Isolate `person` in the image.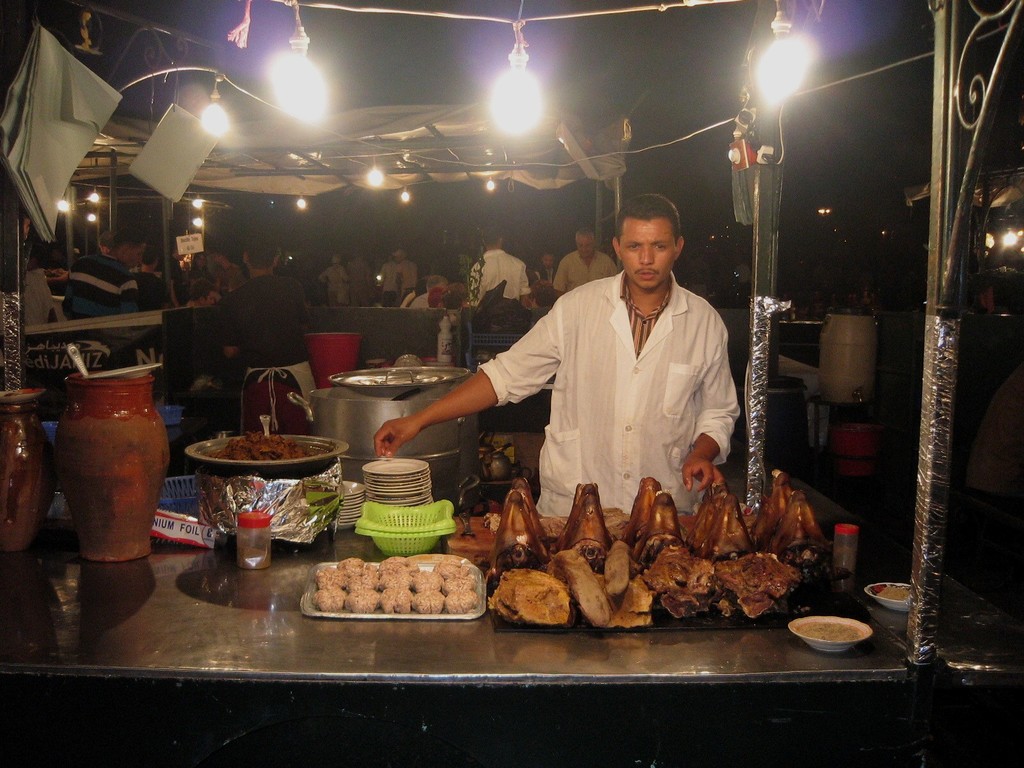
Isolated region: x1=397 y1=250 x2=413 y2=306.
